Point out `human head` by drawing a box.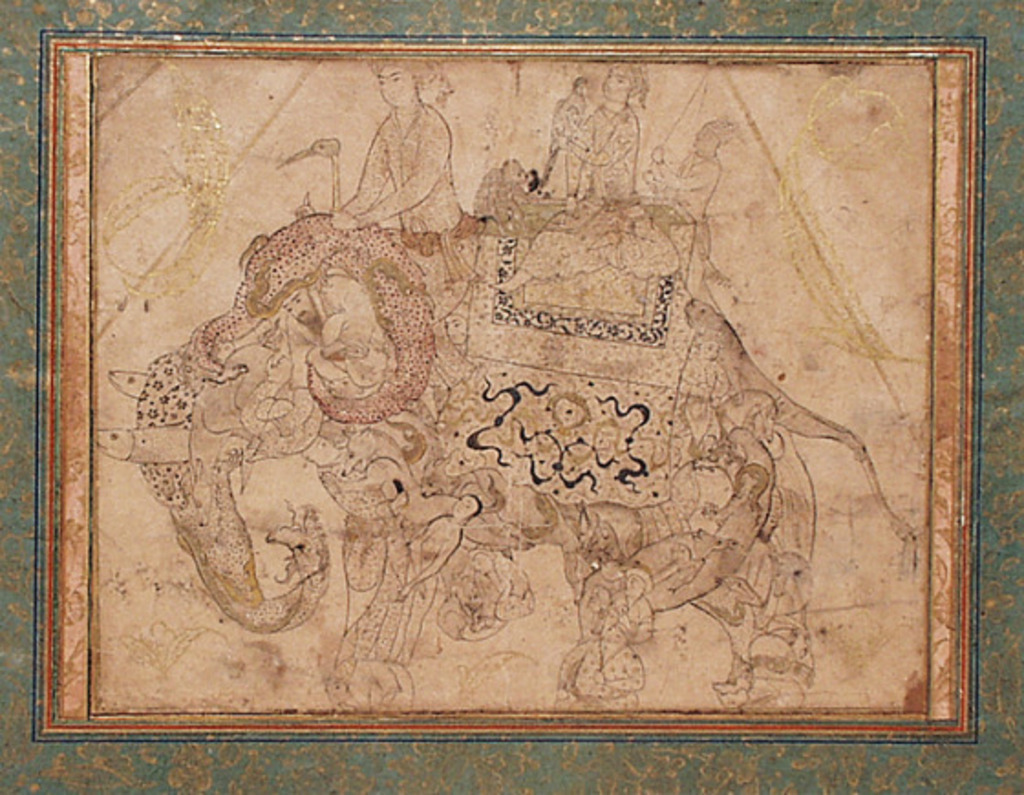
(x1=594, y1=557, x2=620, y2=578).
